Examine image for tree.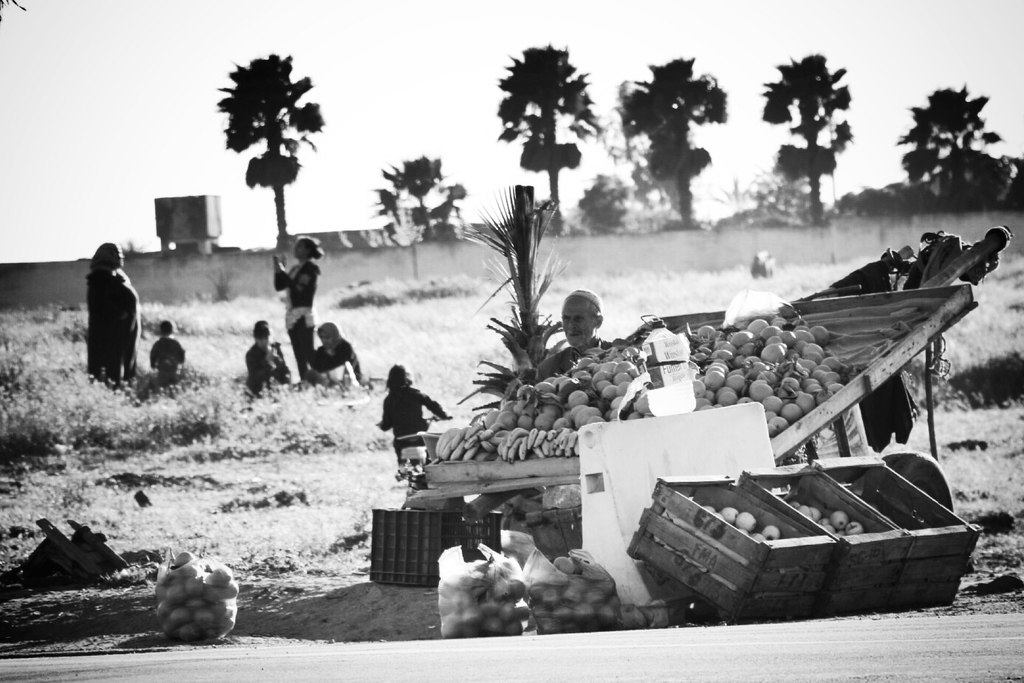
Examination result: {"left": 372, "top": 151, "right": 467, "bottom": 240}.
